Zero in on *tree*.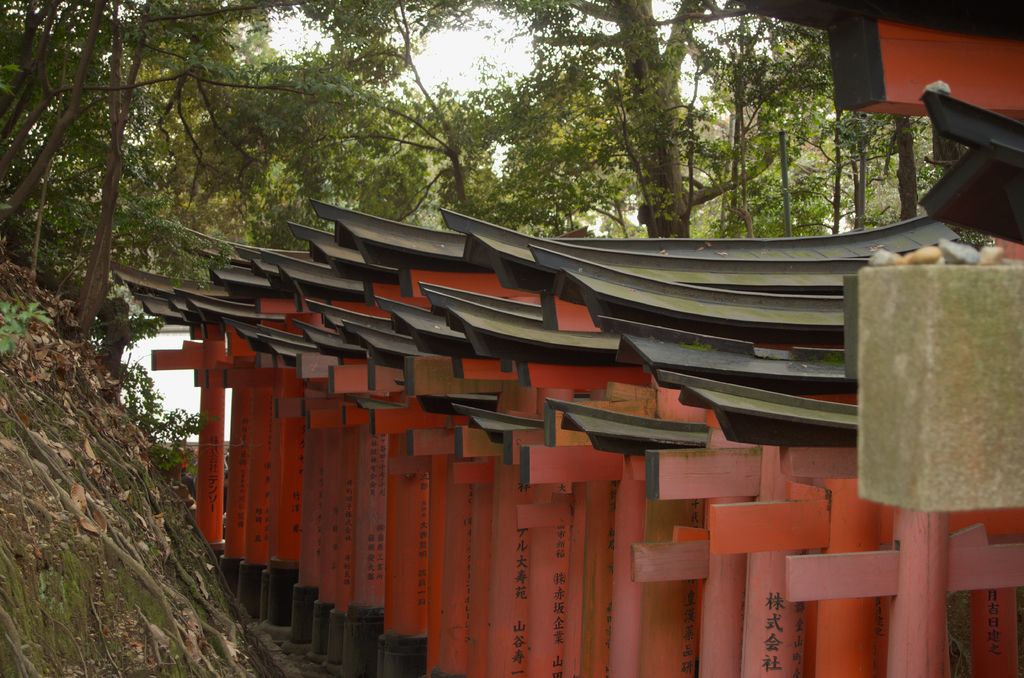
Zeroed in: rect(182, 30, 464, 264).
